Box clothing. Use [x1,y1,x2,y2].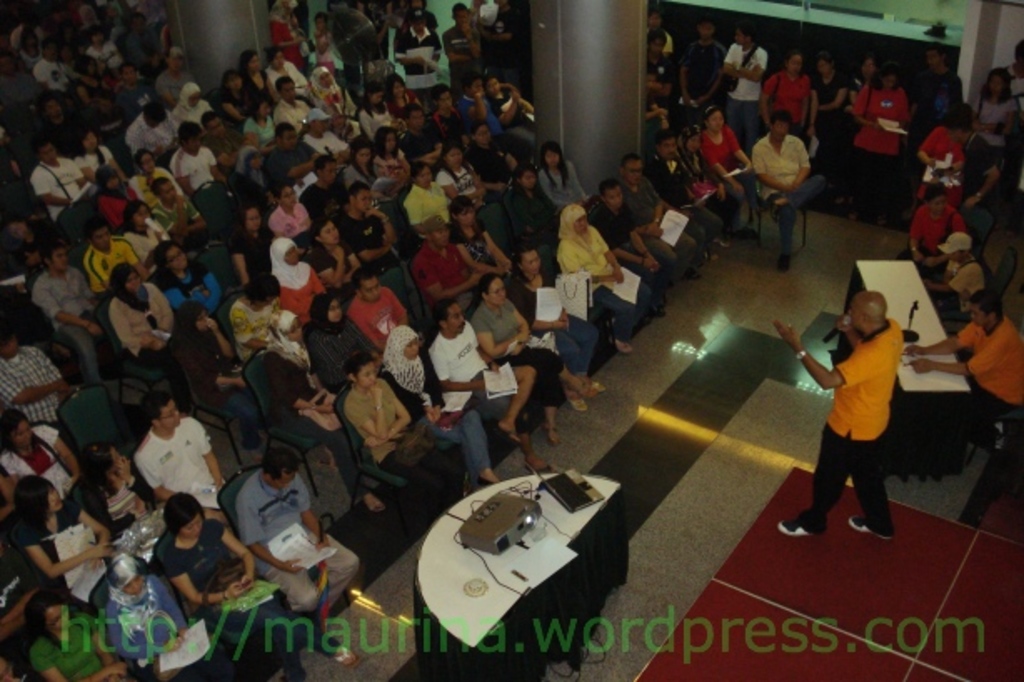
[424,105,465,138].
